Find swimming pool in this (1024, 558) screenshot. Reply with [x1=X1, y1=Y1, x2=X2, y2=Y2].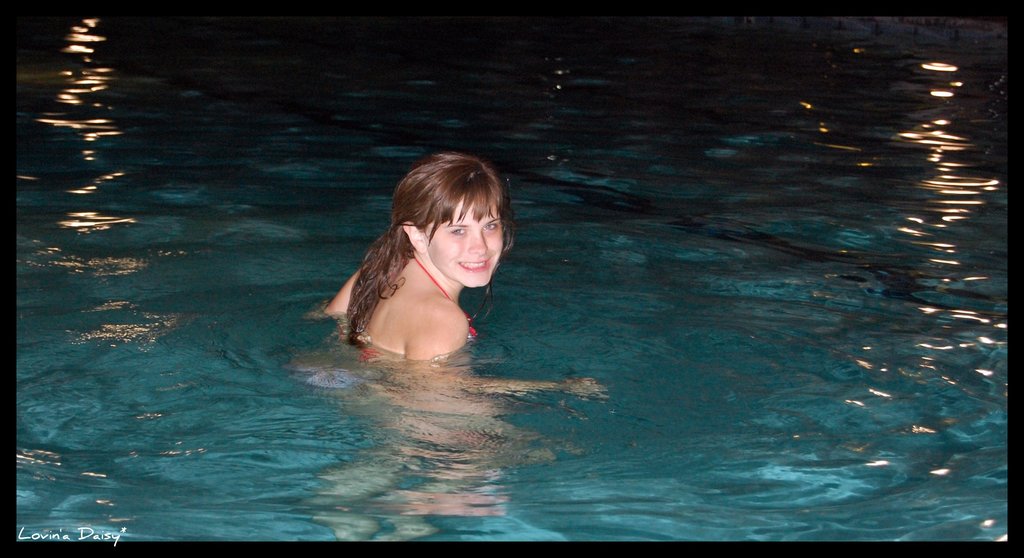
[x1=0, y1=63, x2=1023, y2=555].
